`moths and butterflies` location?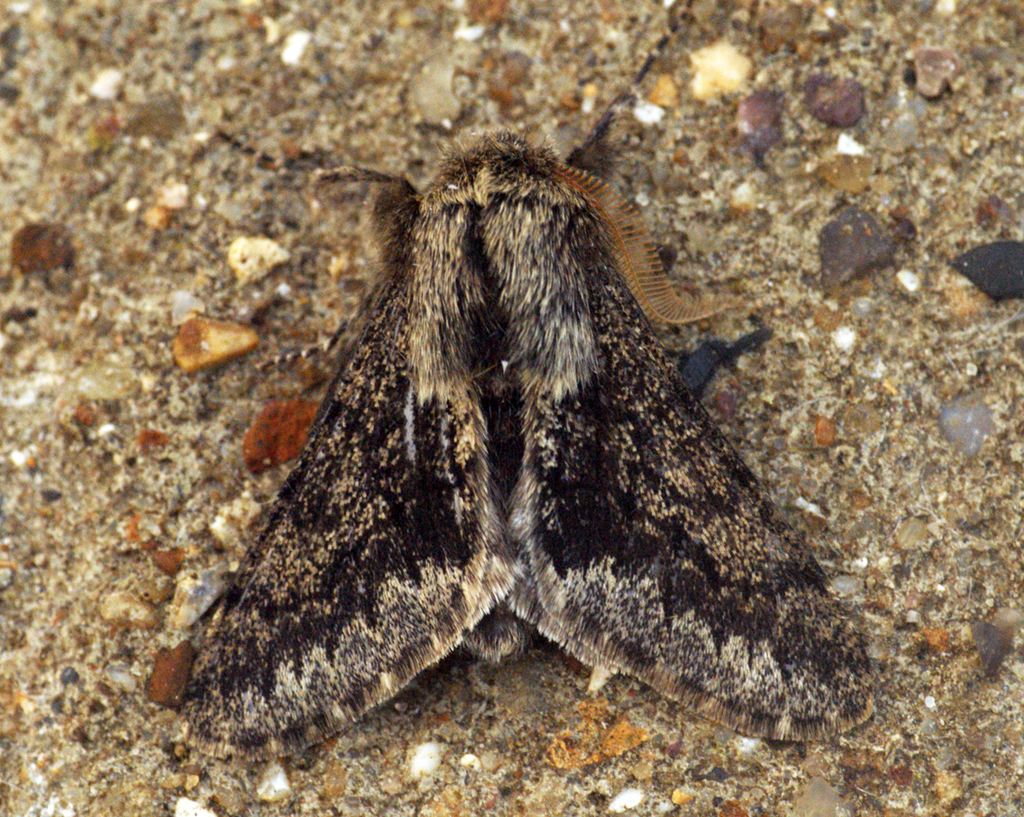
[168,0,882,766]
